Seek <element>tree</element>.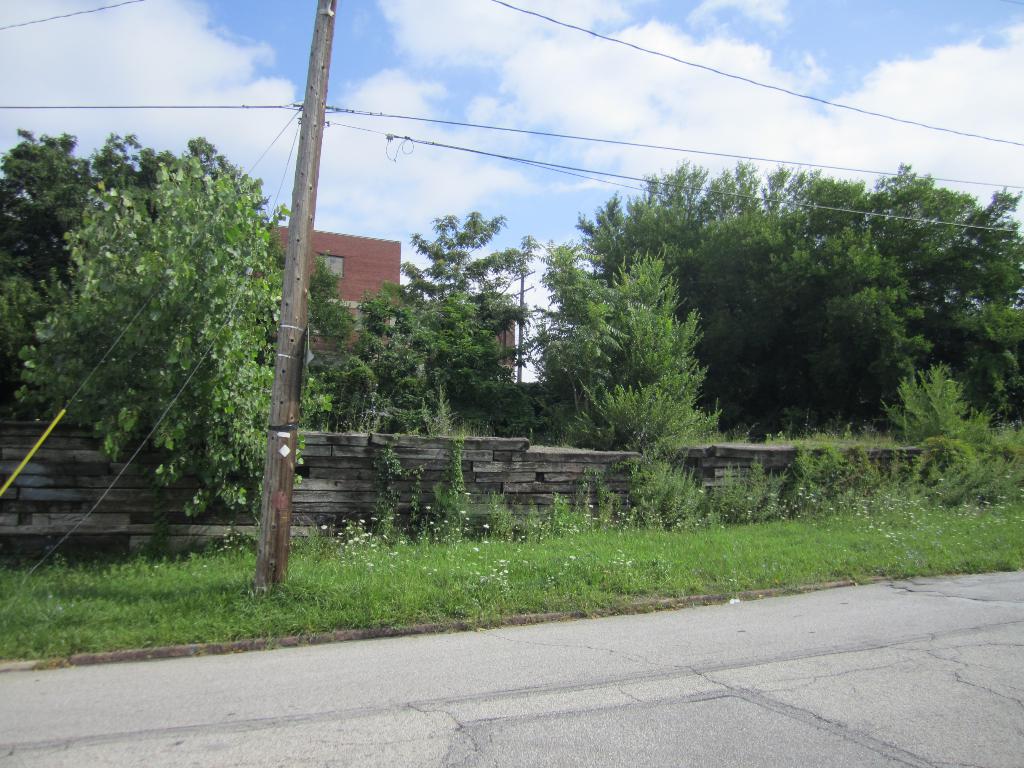
pyautogui.locateOnScreen(856, 163, 1023, 417).
